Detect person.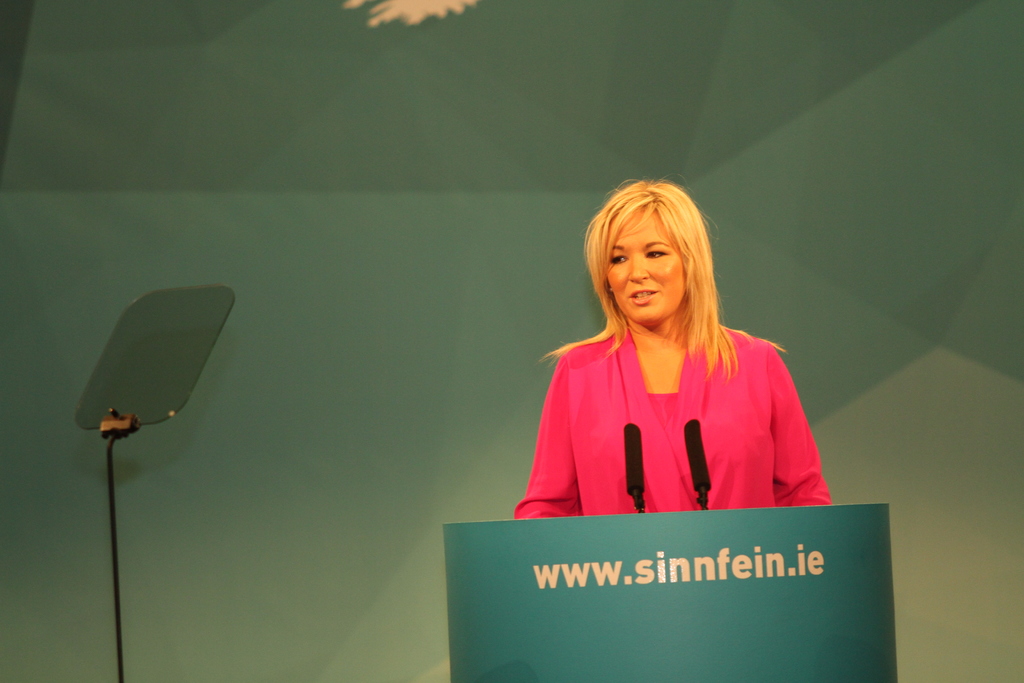
Detected at {"left": 513, "top": 169, "right": 839, "bottom": 538}.
